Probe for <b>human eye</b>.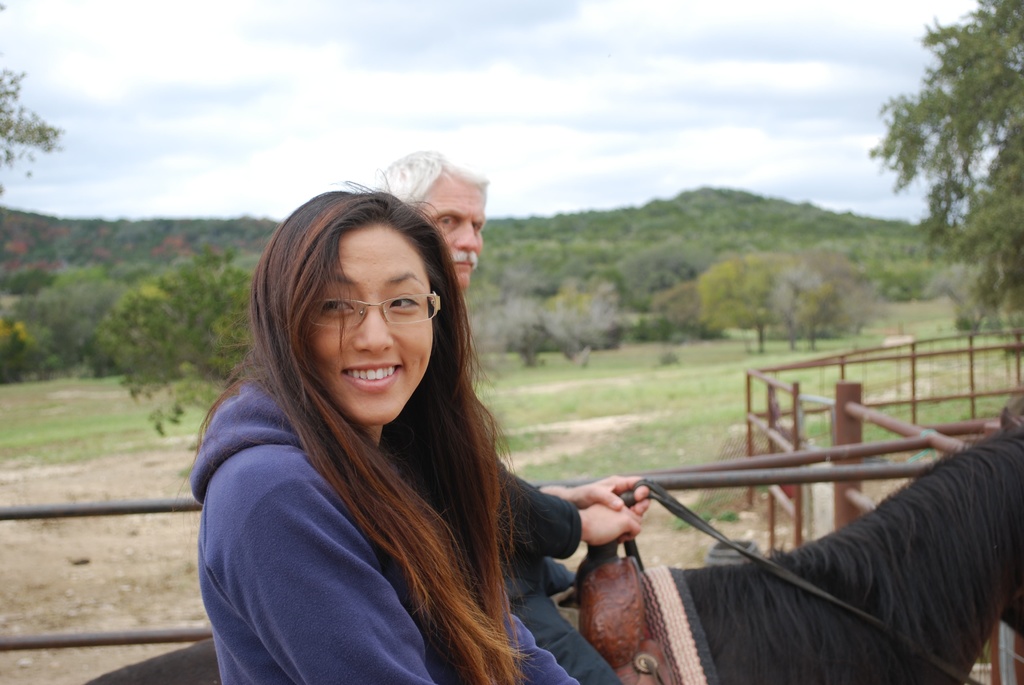
Probe result: [321,295,355,318].
